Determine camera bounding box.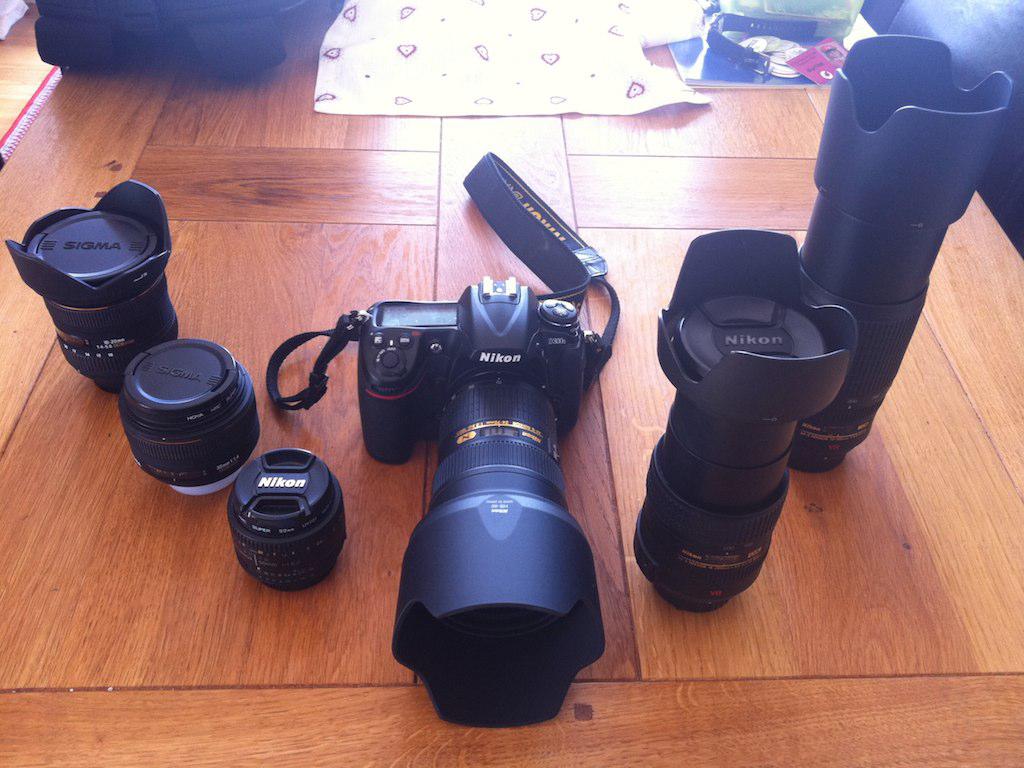
Determined: (346,276,607,729).
